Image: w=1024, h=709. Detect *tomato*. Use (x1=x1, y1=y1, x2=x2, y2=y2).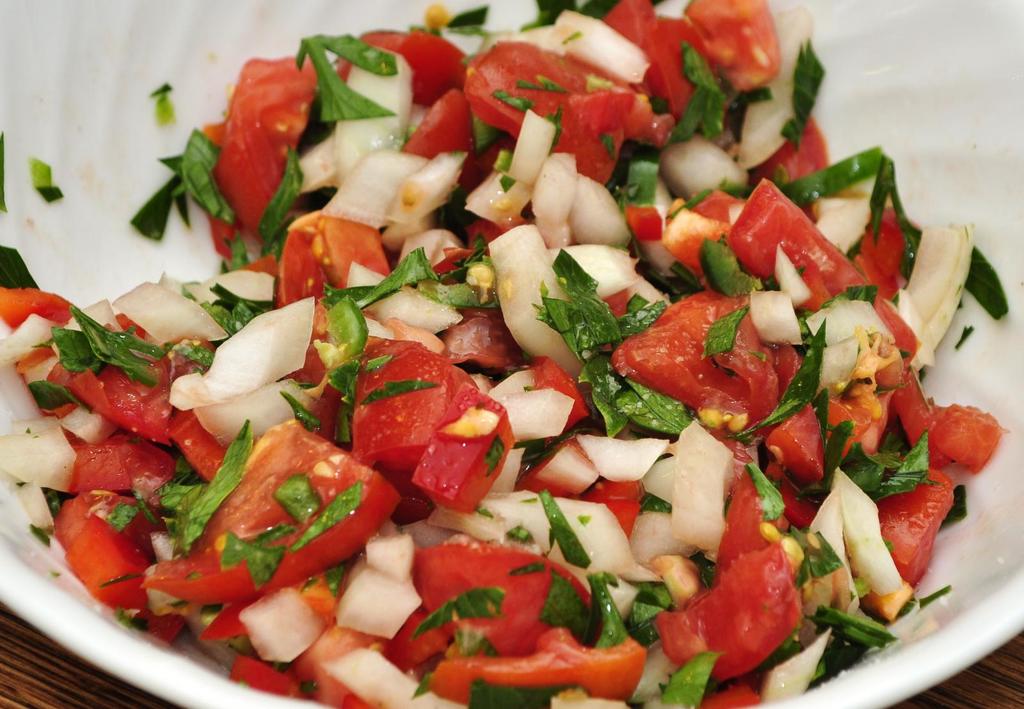
(x1=397, y1=92, x2=472, y2=150).
